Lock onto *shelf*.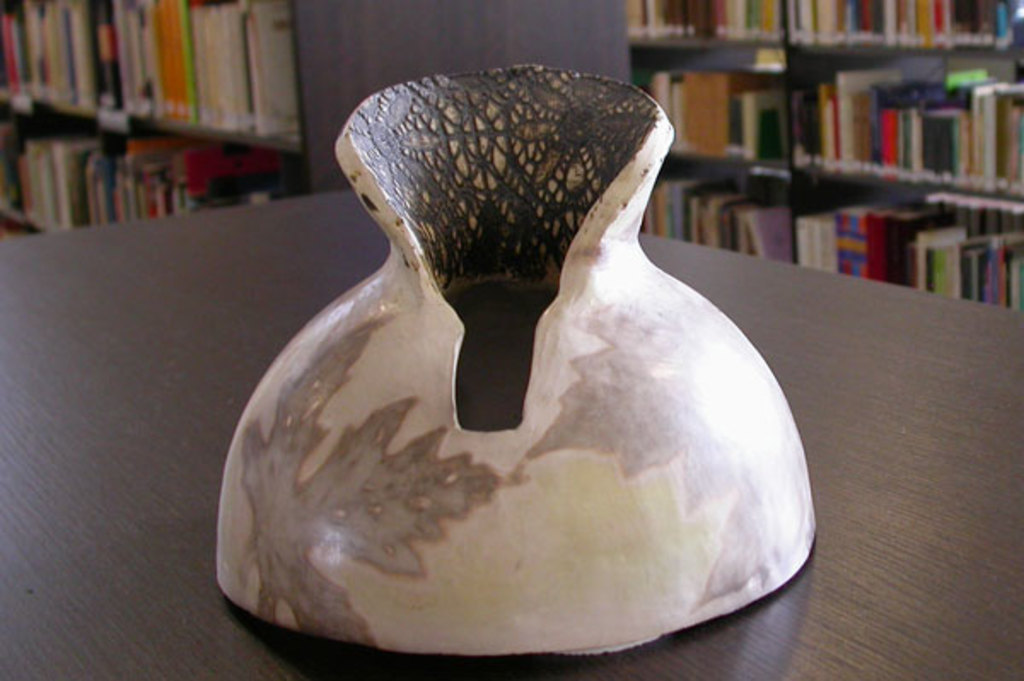
Locked: box=[780, 41, 1022, 198].
